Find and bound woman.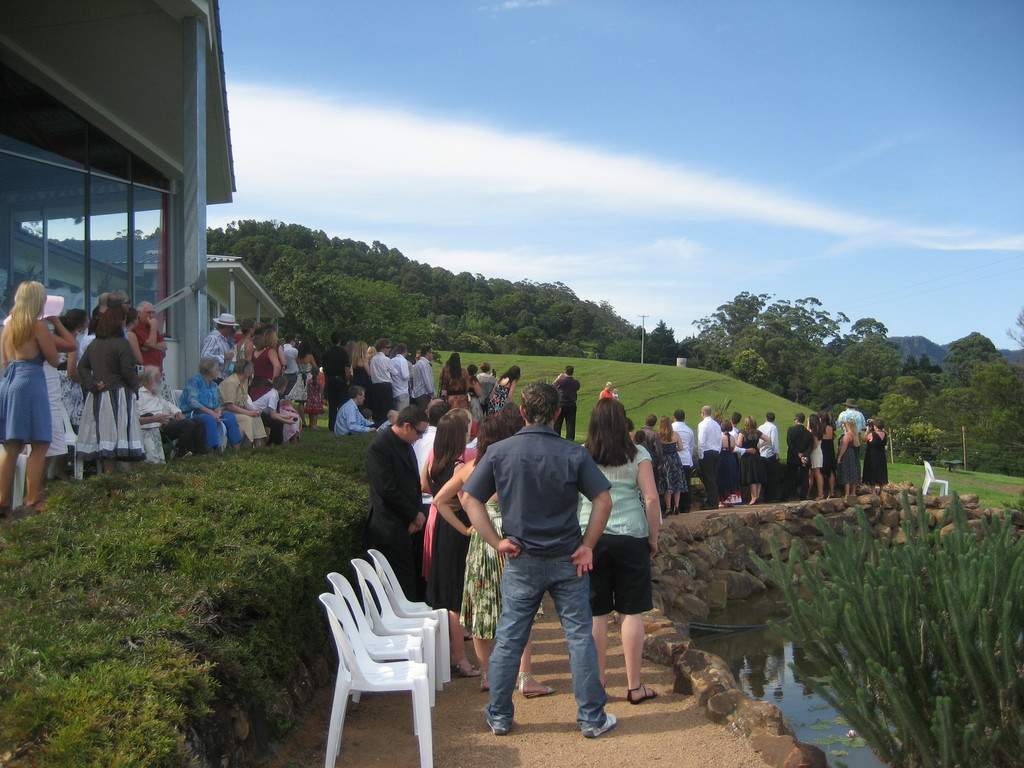
Bound: detection(836, 418, 862, 506).
